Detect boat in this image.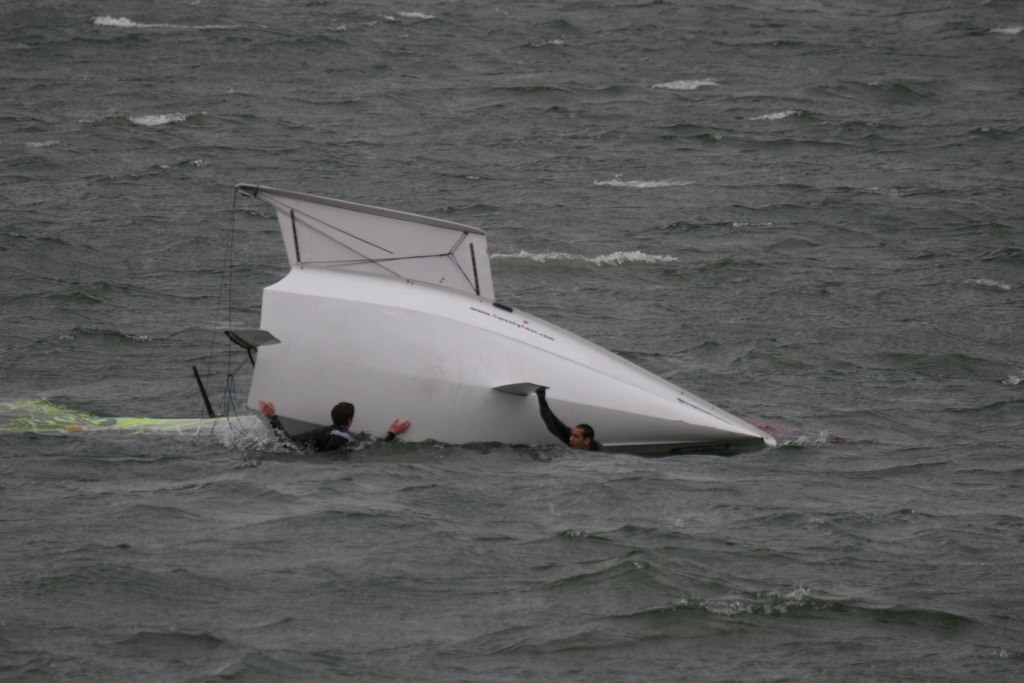
Detection: left=187, top=187, right=792, bottom=454.
